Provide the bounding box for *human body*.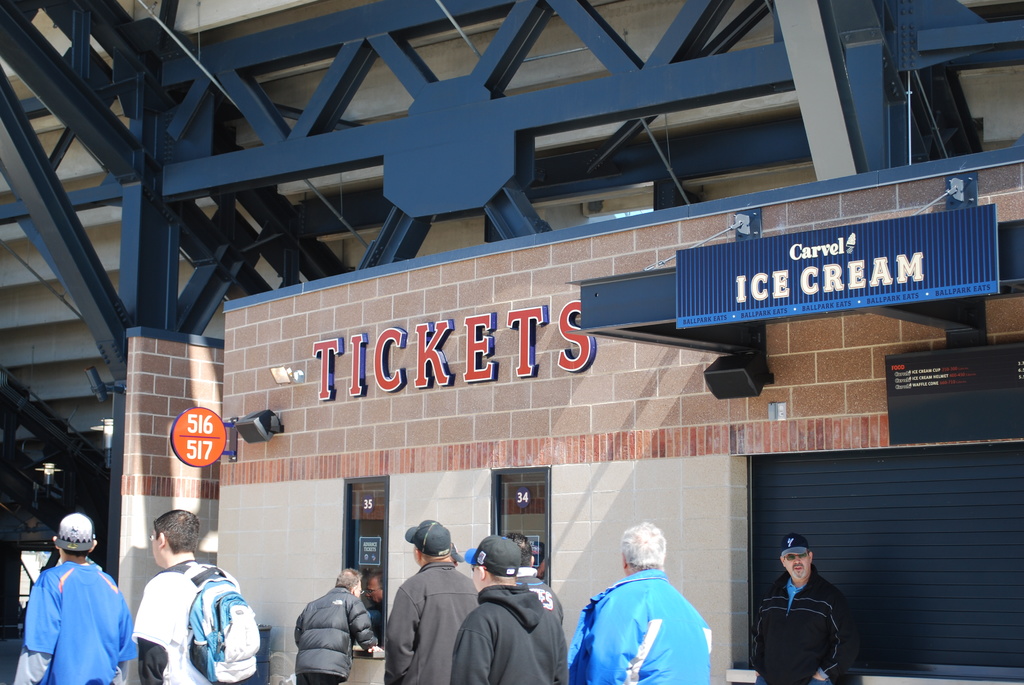
detection(751, 535, 845, 684).
